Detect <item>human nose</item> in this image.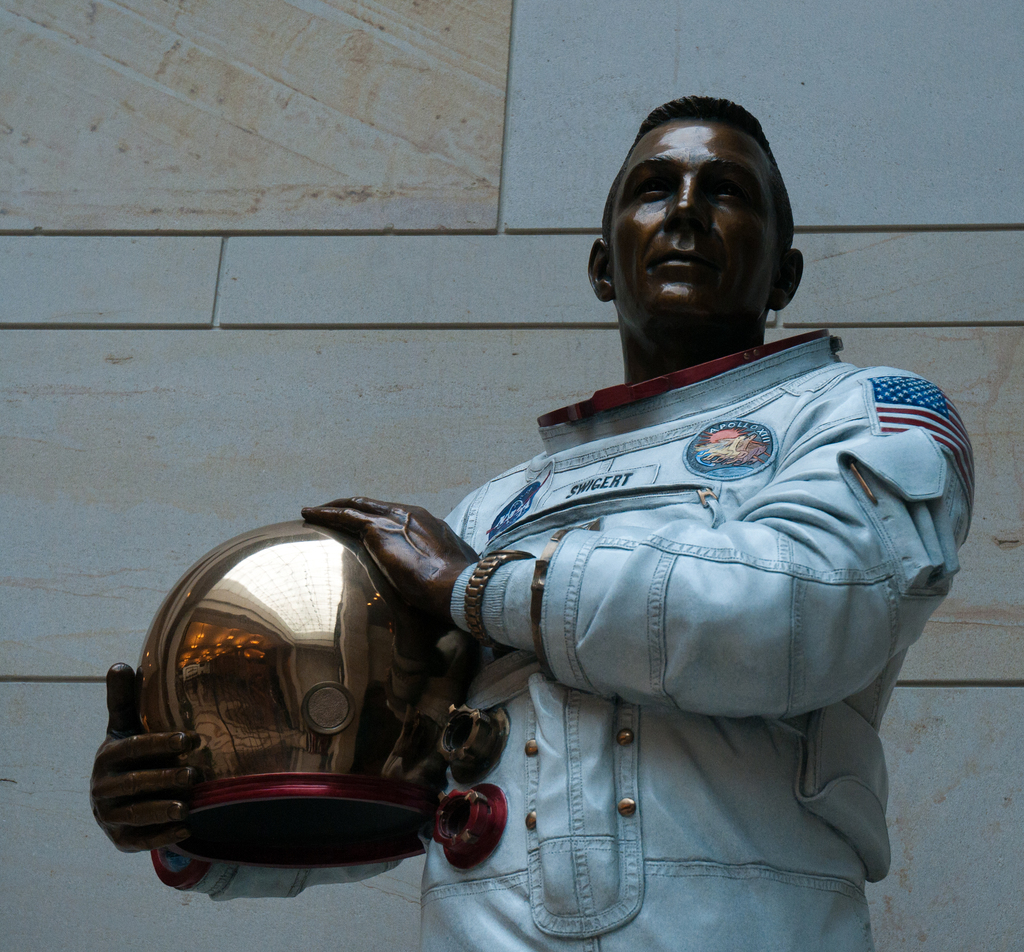
Detection: BBox(664, 177, 708, 233).
